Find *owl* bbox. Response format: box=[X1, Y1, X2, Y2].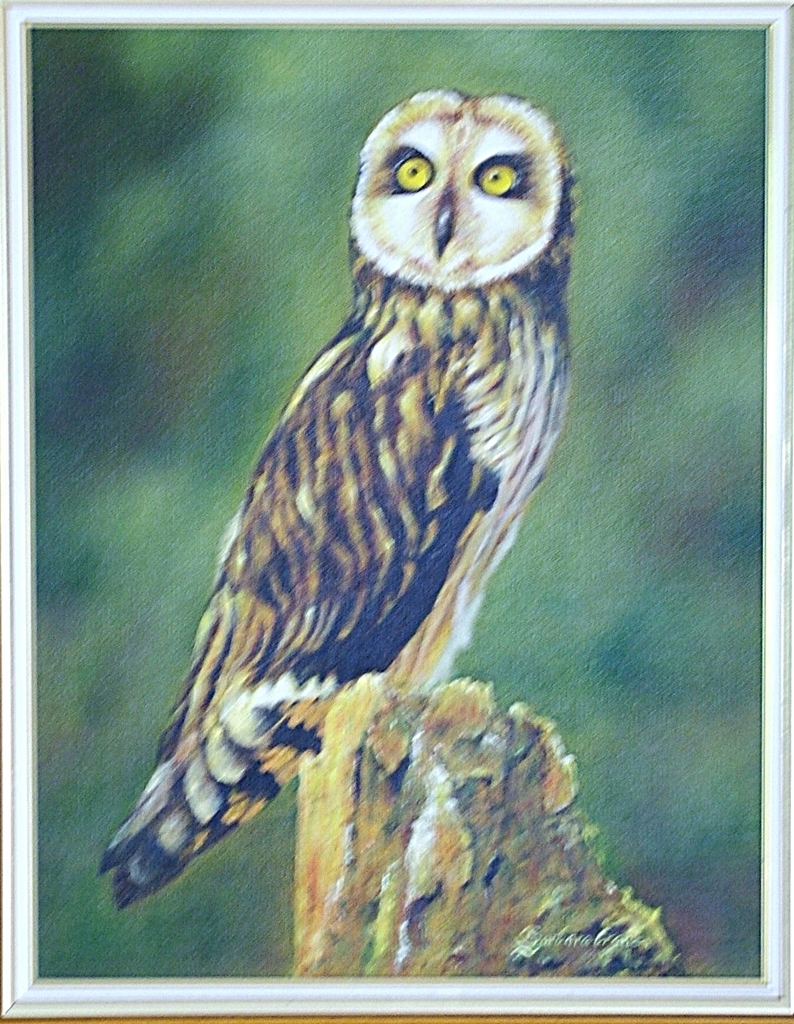
box=[107, 93, 576, 919].
